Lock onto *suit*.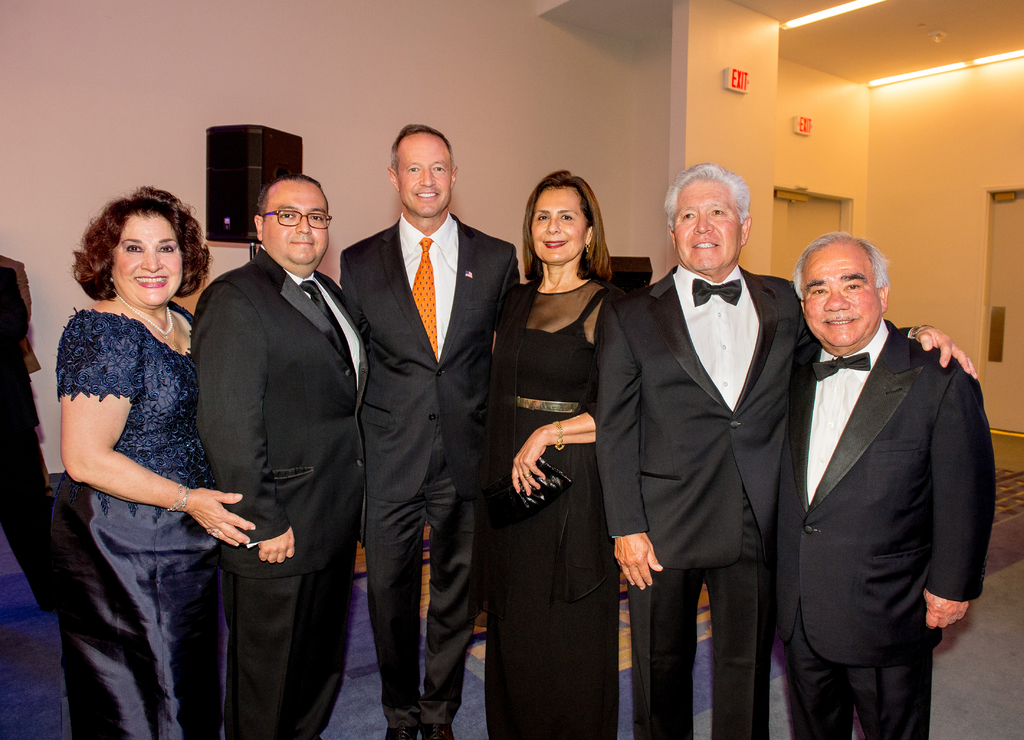
Locked: box(338, 211, 524, 739).
